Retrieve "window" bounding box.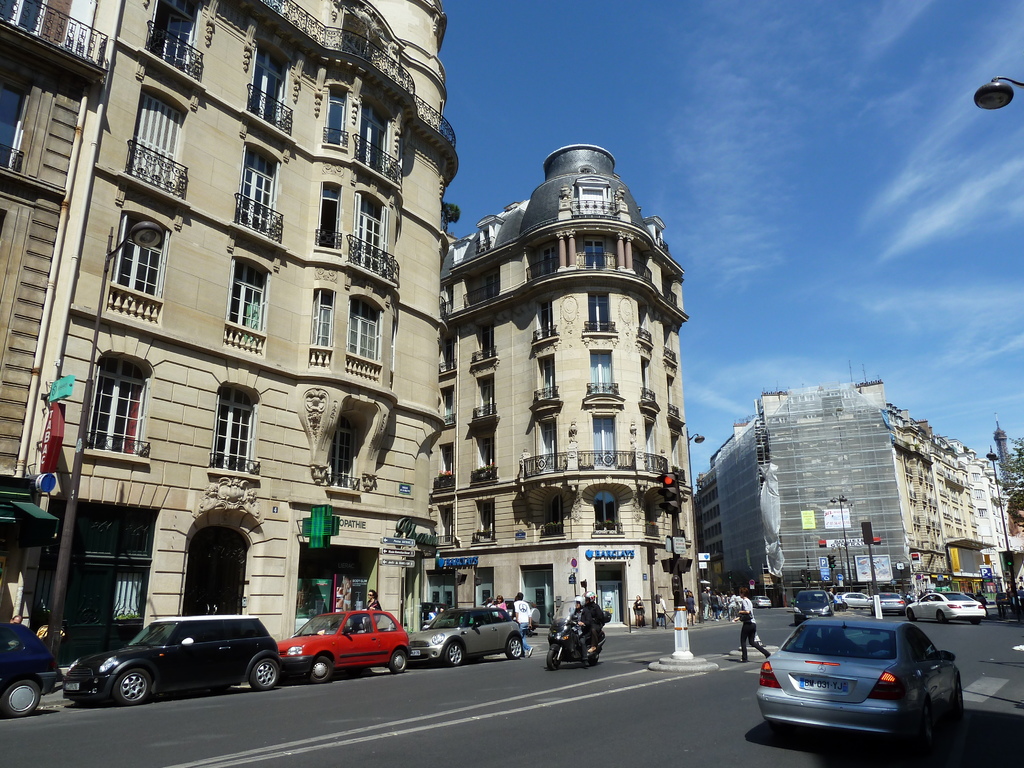
Bounding box: [112, 80, 188, 200].
